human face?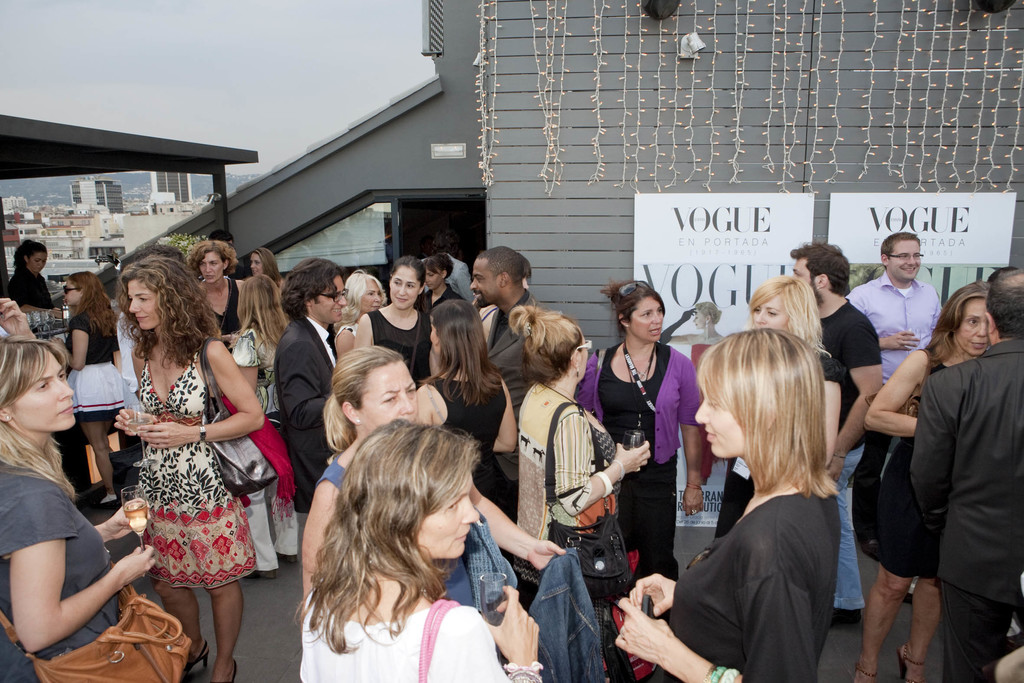
x1=749 y1=291 x2=787 y2=334
